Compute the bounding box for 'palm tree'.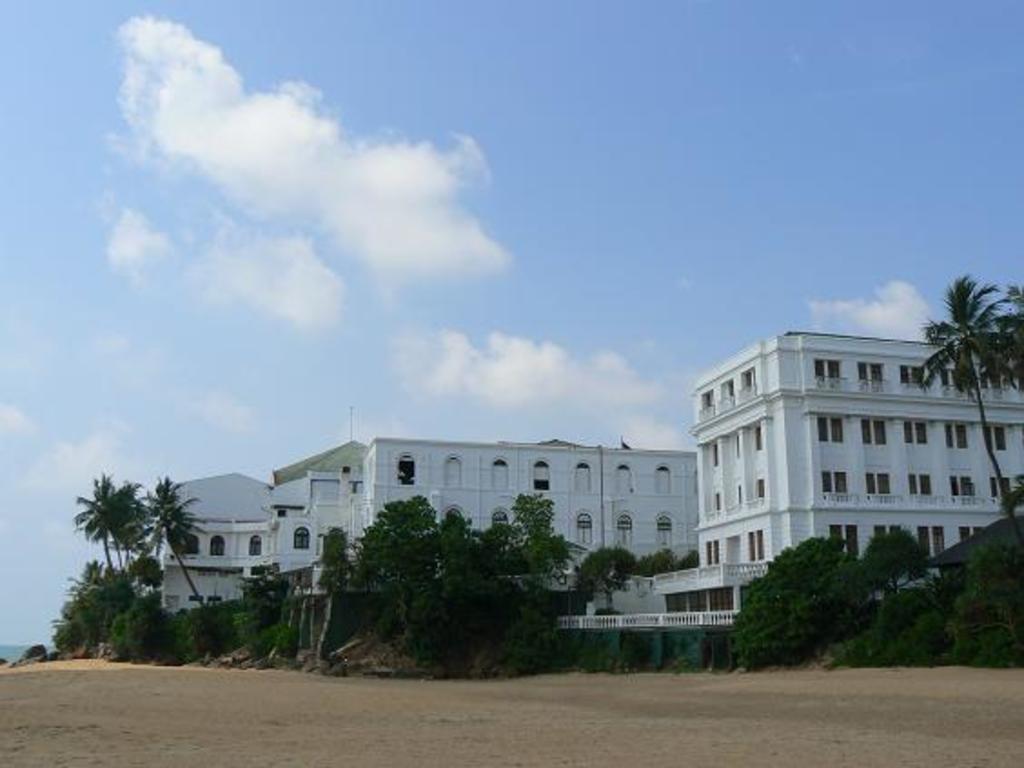
349 501 478 610.
